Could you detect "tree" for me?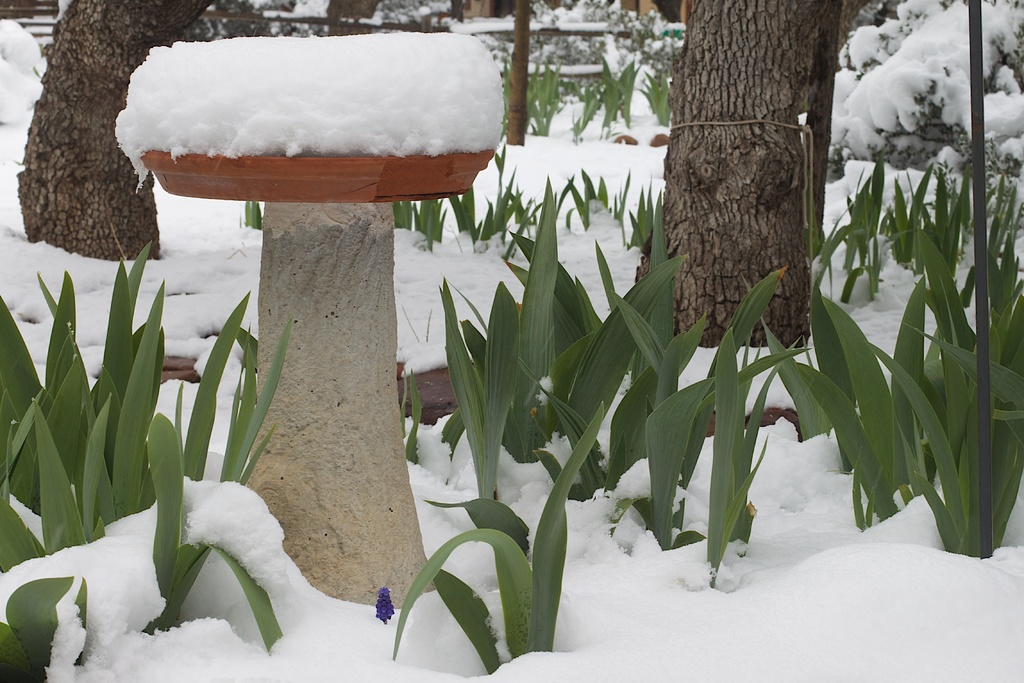
Detection result: detection(8, 0, 205, 258).
